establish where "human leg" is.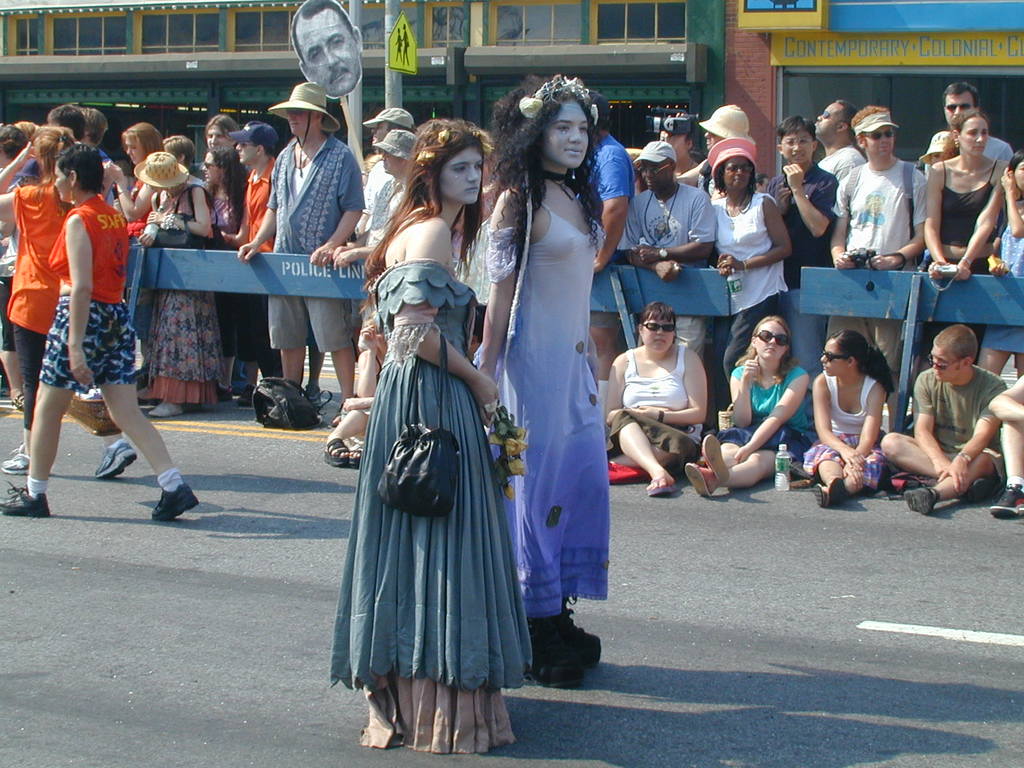
Established at (left=1, top=287, right=45, bottom=460).
